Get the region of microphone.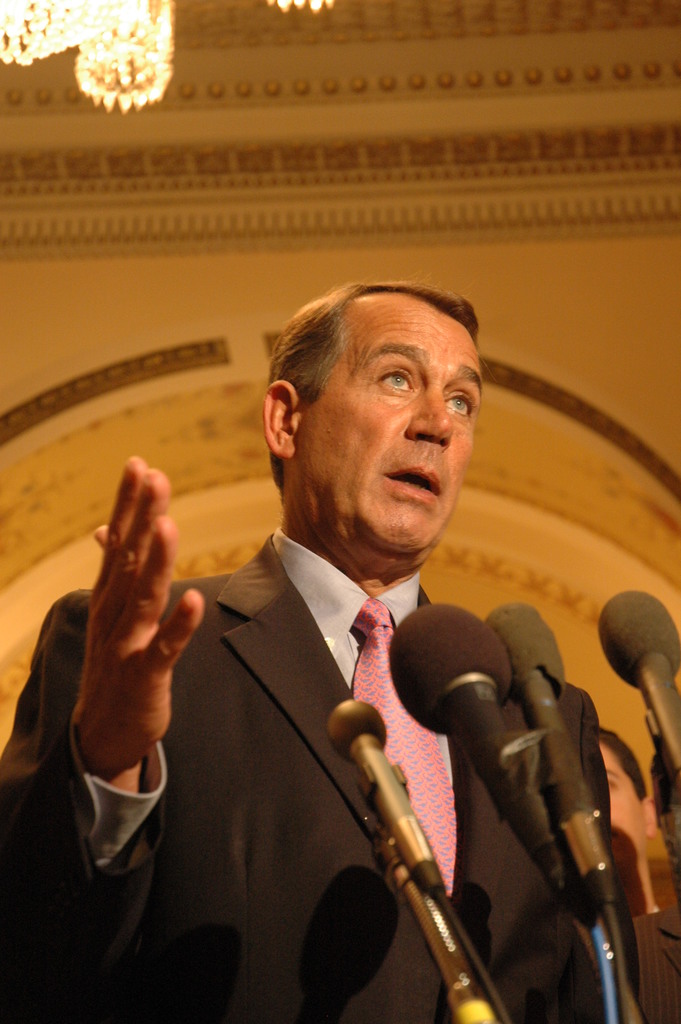
bbox=(595, 592, 680, 809).
